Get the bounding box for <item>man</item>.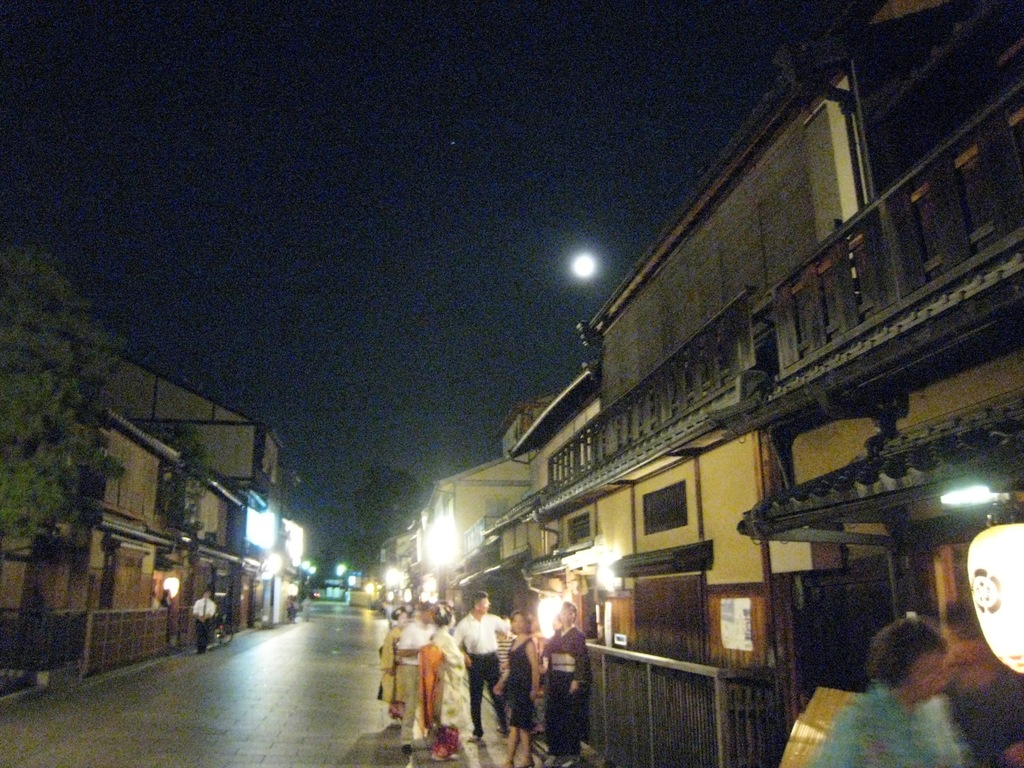
select_region(195, 589, 216, 651).
